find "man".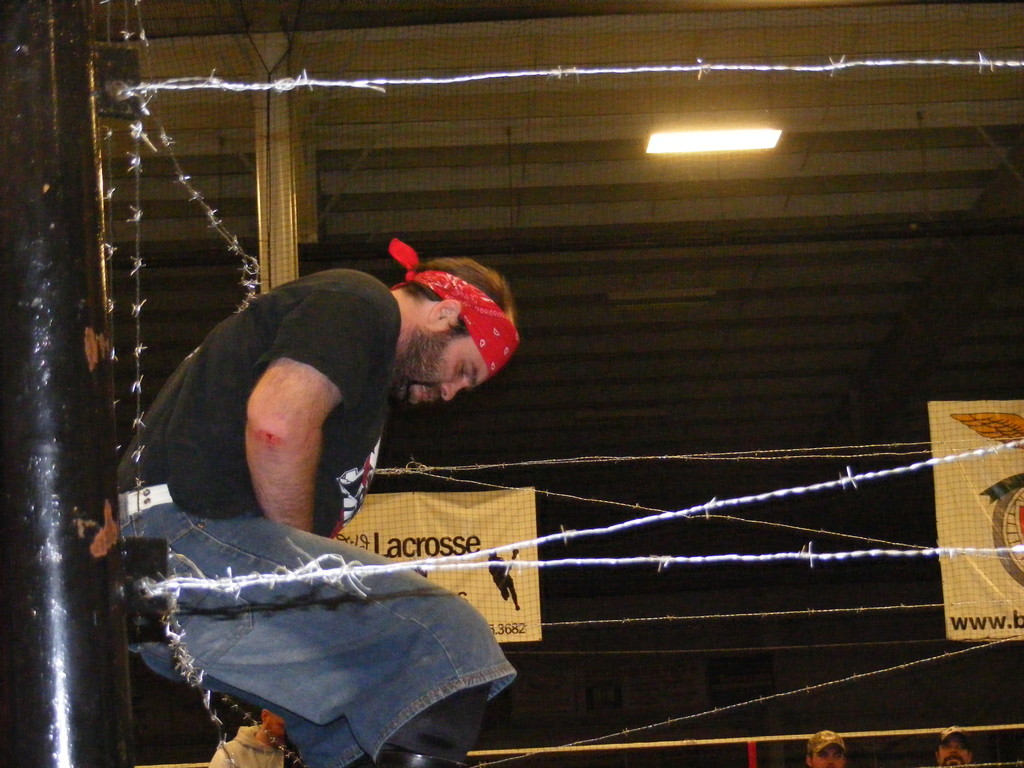
<box>111,239,516,767</box>.
